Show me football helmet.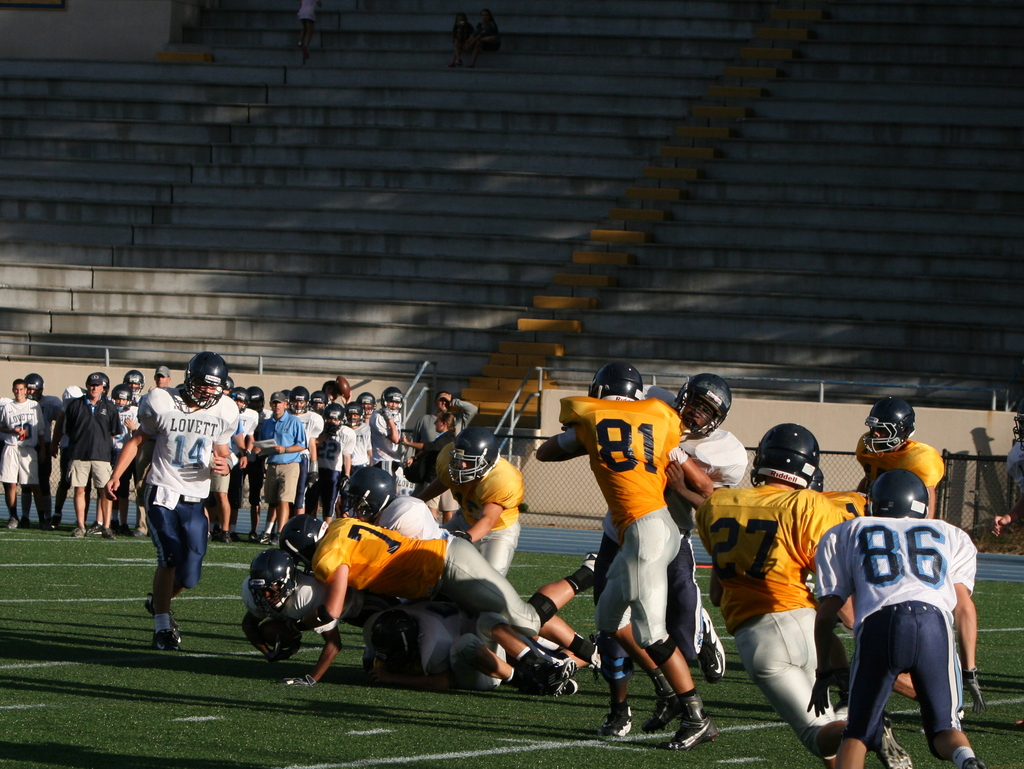
football helmet is here: locate(447, 426, 502, 486).
